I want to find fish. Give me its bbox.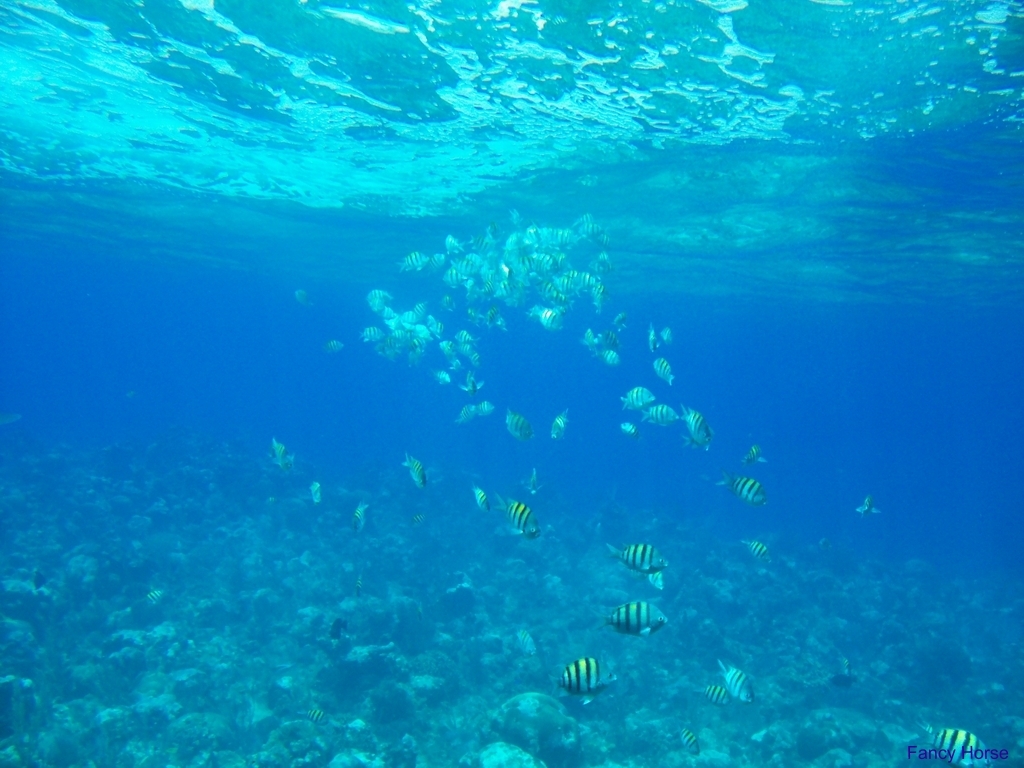
143/588/166/608.
